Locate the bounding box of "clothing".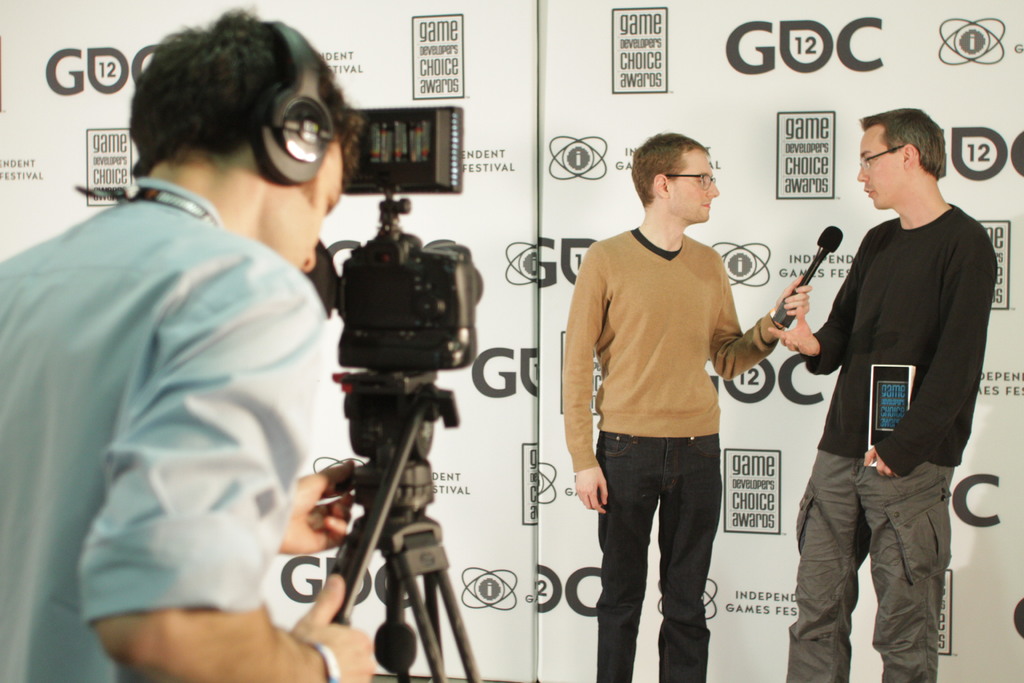
Bounding box: (795, 125, 996, 629).
